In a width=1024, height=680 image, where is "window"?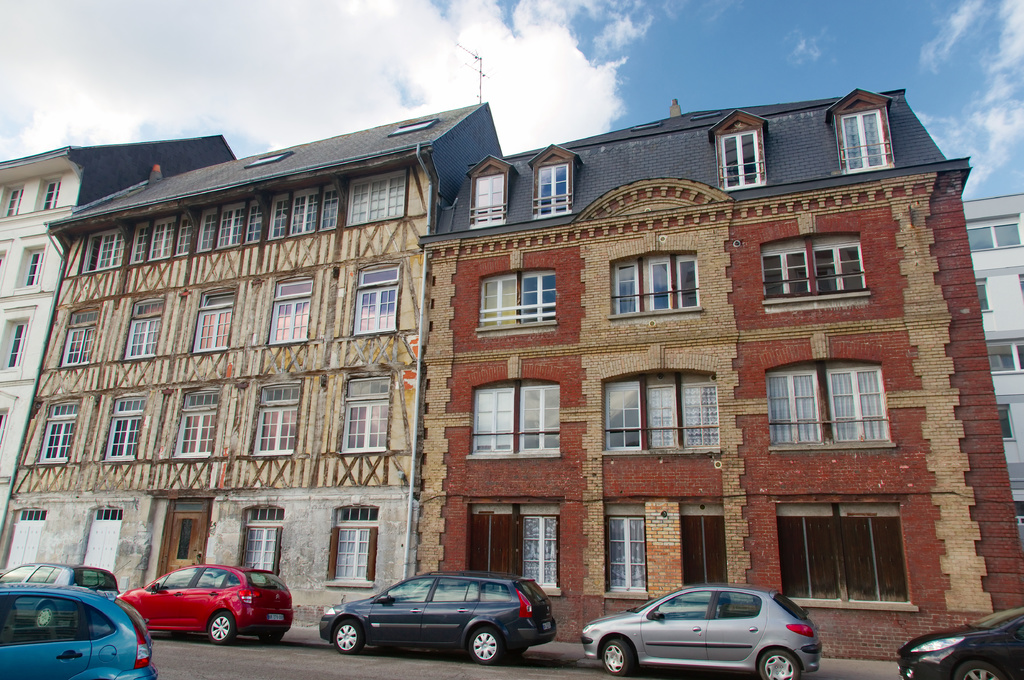
463 503 561 588.
